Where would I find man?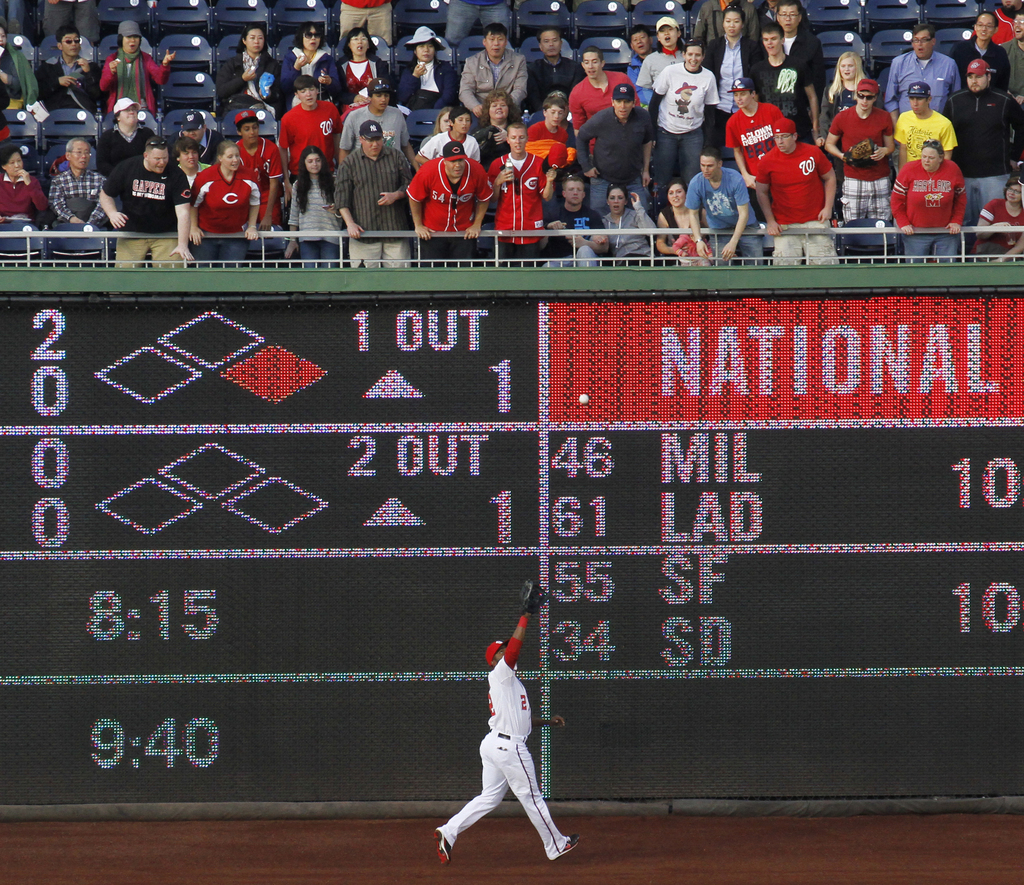
At box=[93, 135, 191, 269].
